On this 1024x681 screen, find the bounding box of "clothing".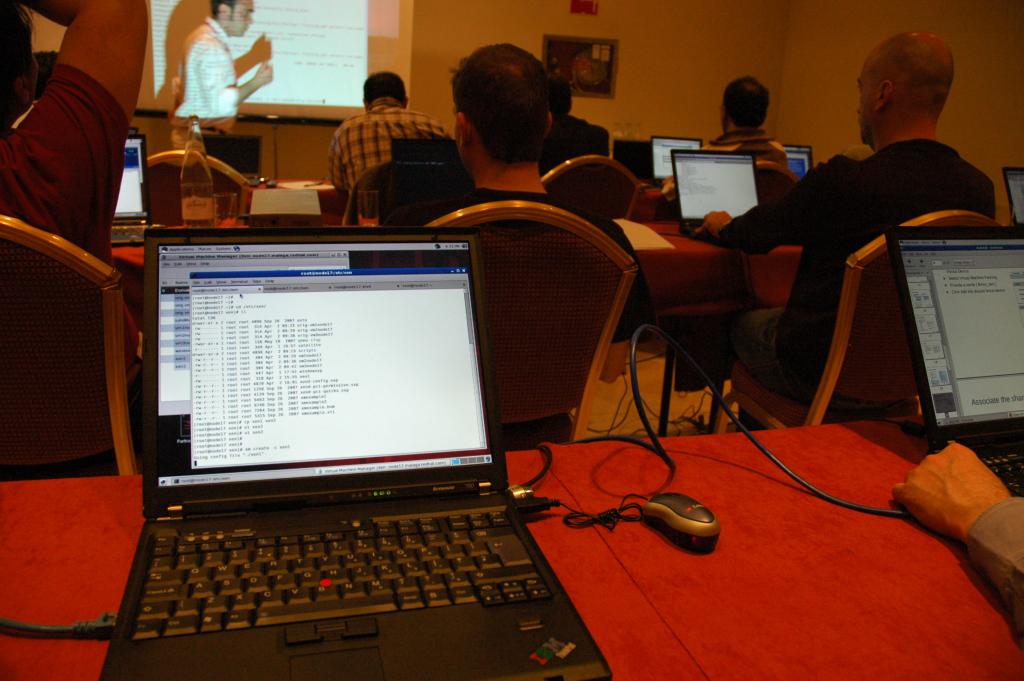
Bounding box: [718,136,994,406].
